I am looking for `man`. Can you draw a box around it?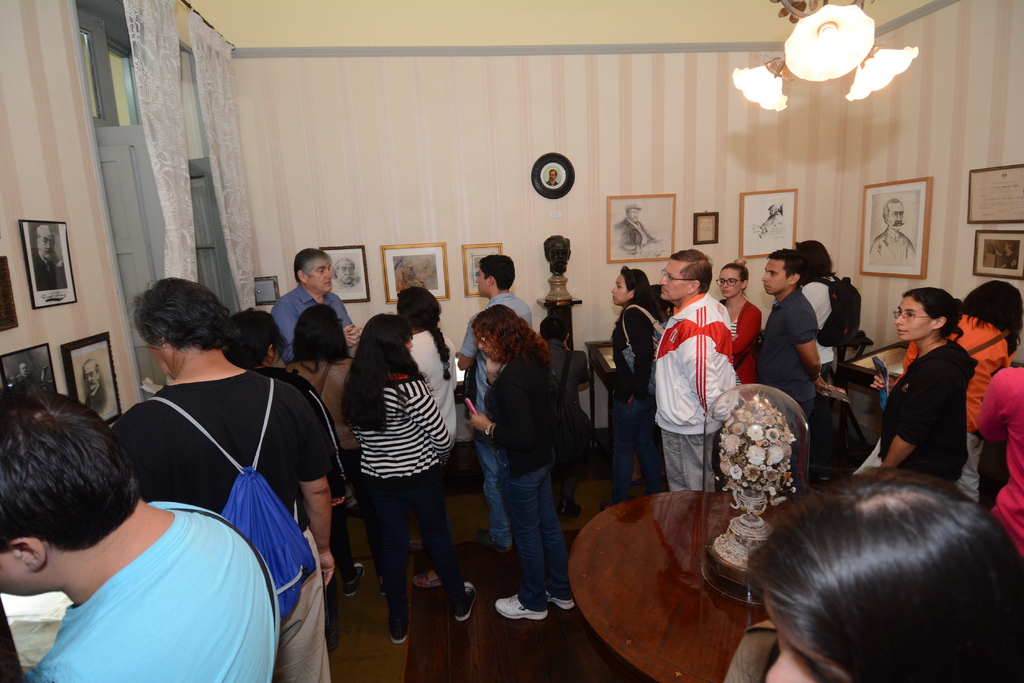
Sure, the bounding box is <bbox>455, 248, 534, 555</bbox>.
